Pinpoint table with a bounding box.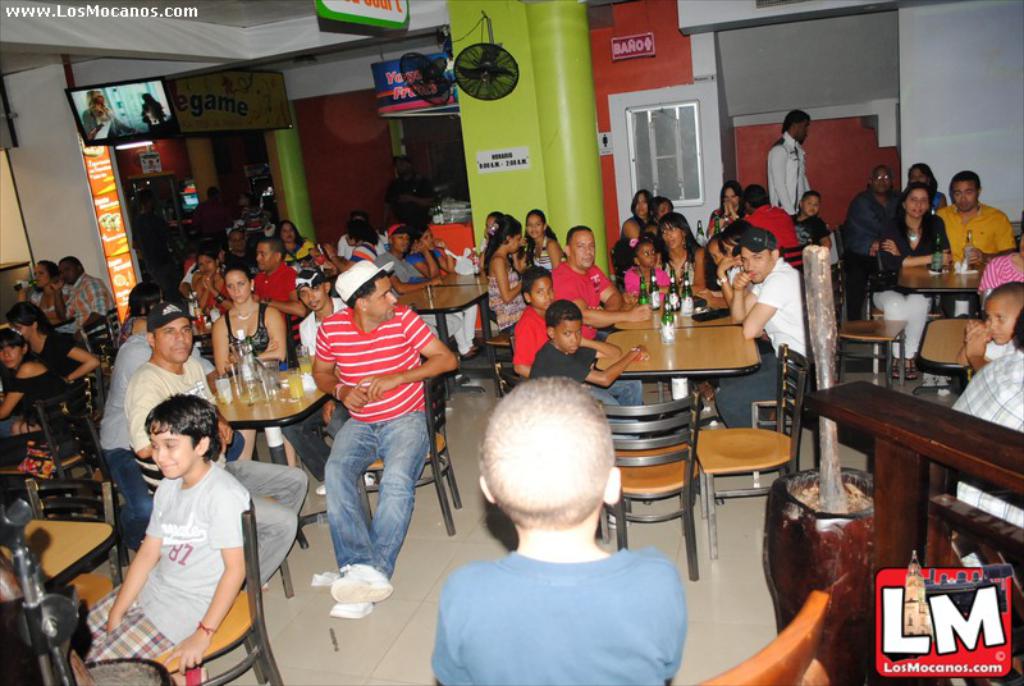
BBox(394, 282, 484, 366).
